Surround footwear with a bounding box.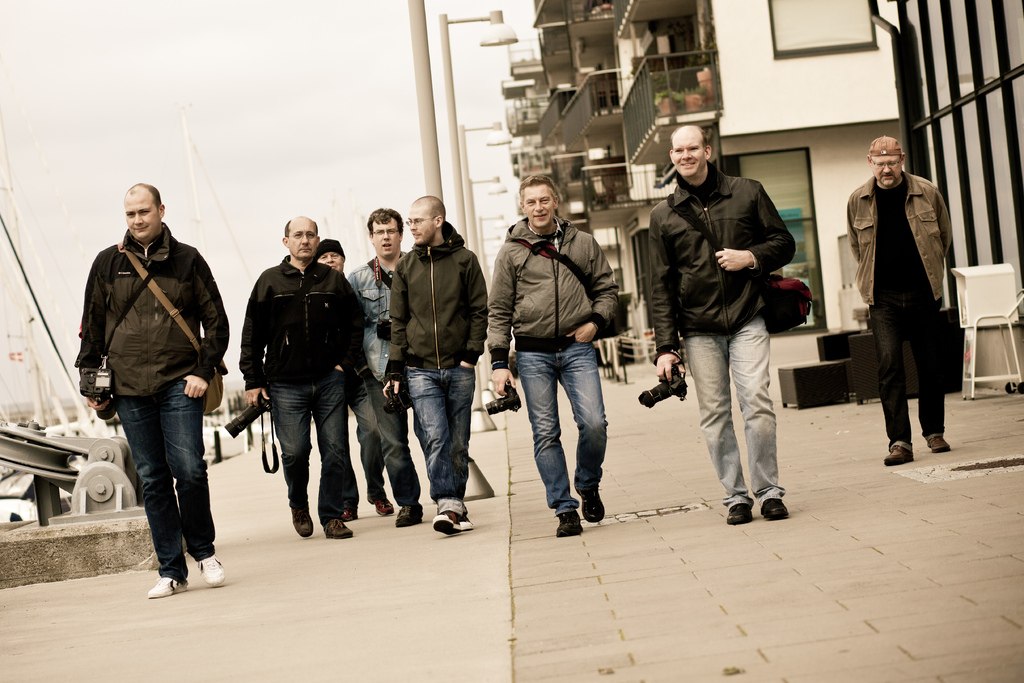
342:507:358:523.
